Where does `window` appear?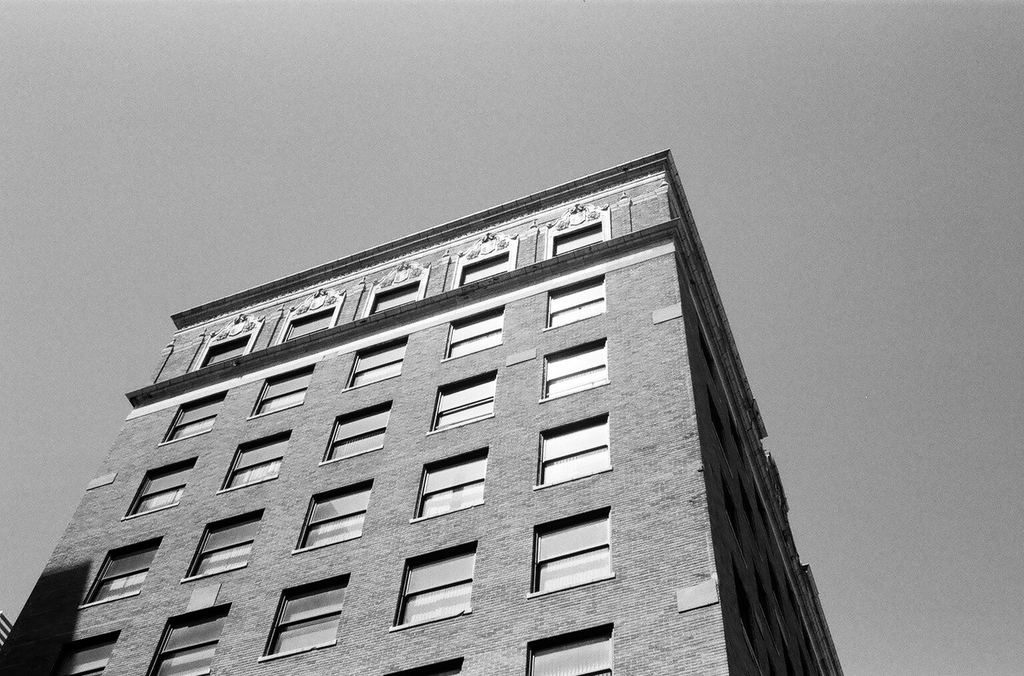
Appears at BBox(287, 306, 352, 337).
